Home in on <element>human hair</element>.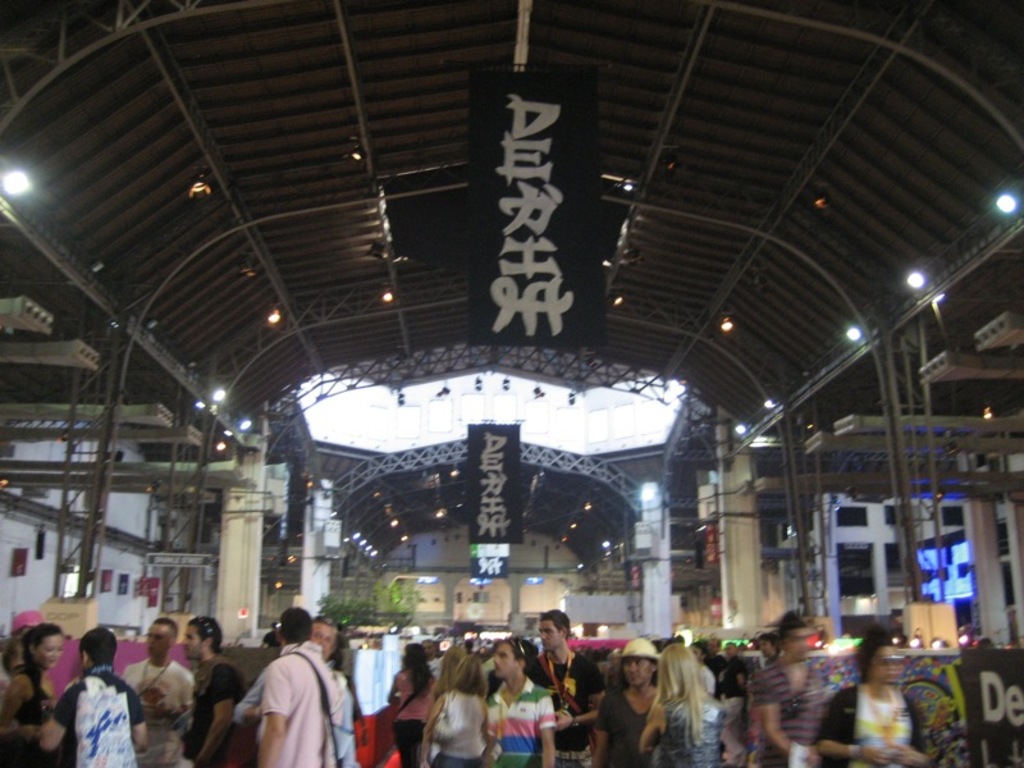
Homed in at (152,620,179,644).
